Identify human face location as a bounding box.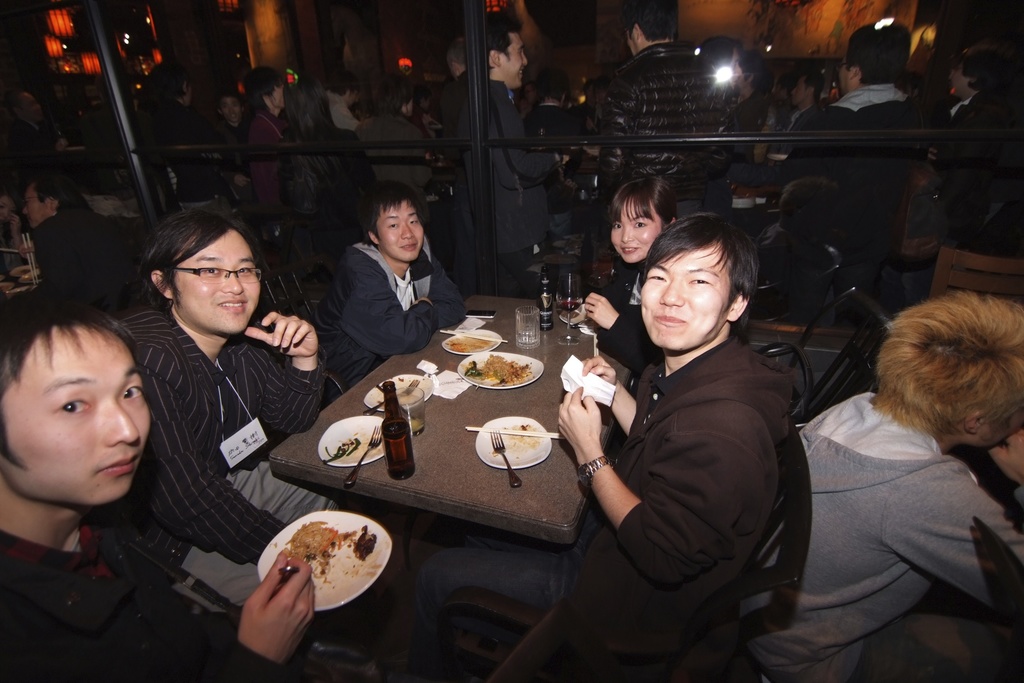
box(219, 91, 243, 128).
